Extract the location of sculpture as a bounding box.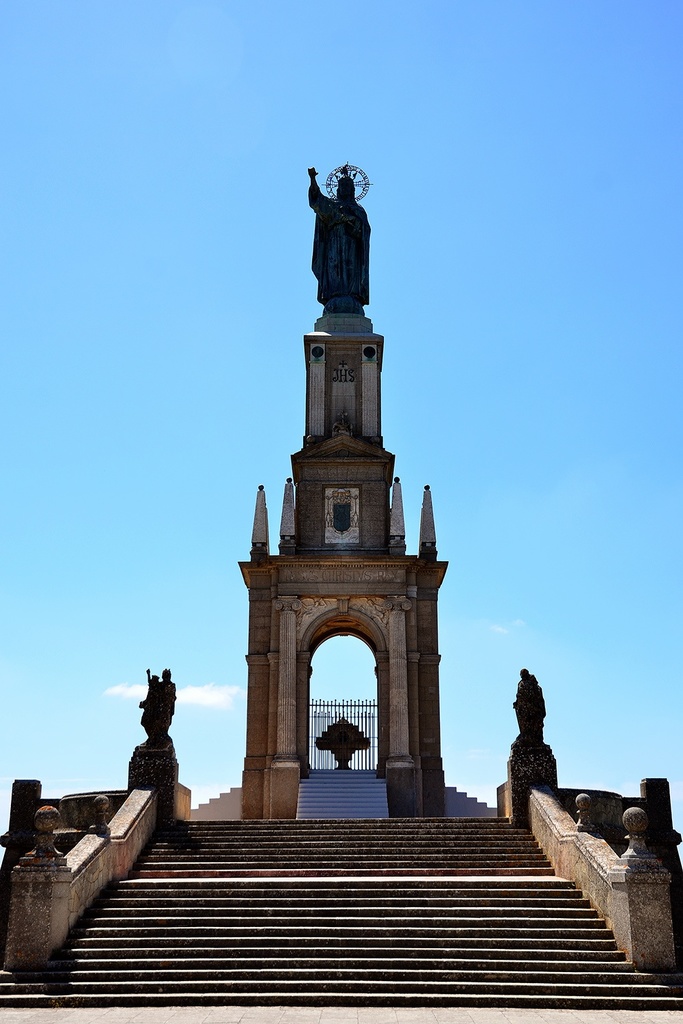
135/663/180/740.
